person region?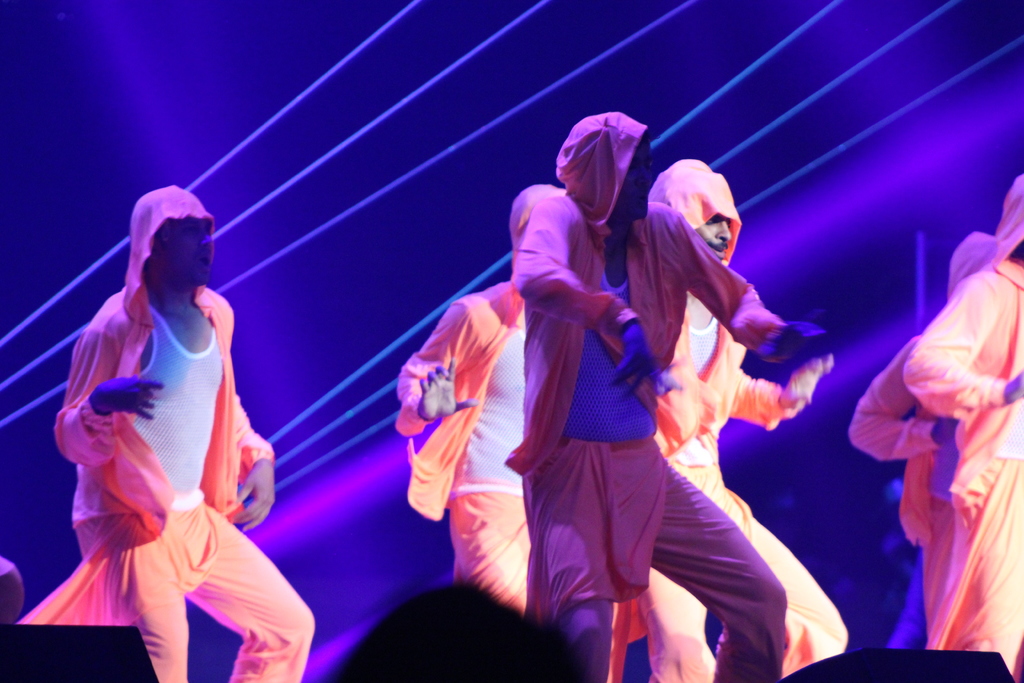
bbox(28, 163, 285, 682)
